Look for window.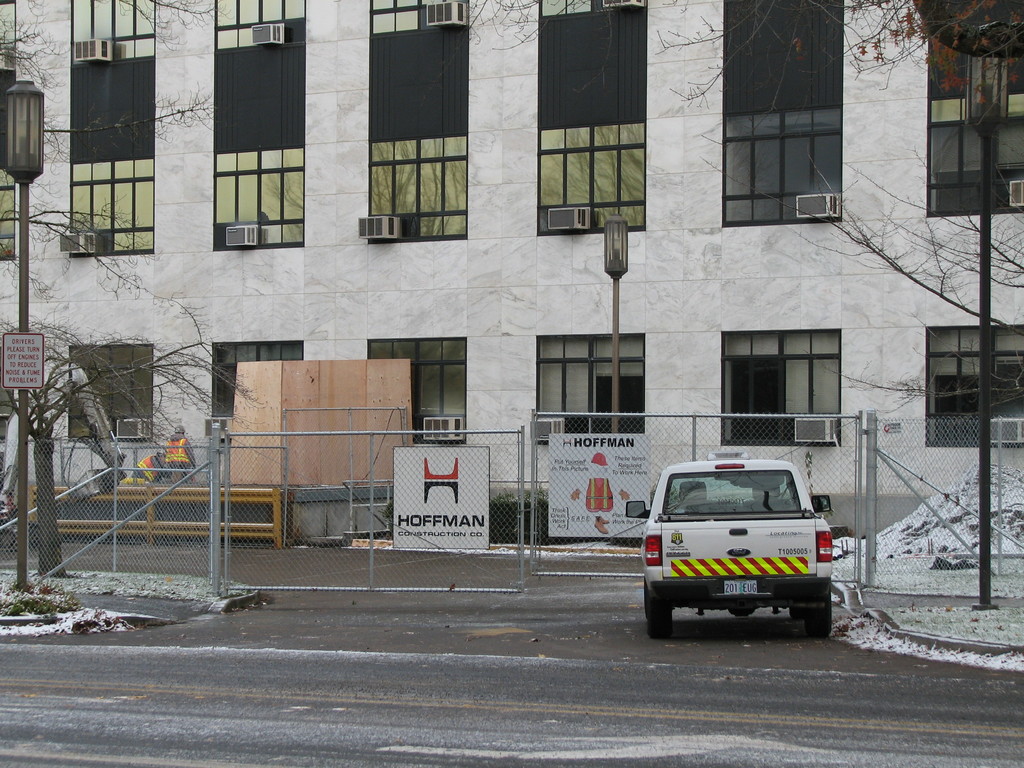
Found: [924,320,1023,447].
